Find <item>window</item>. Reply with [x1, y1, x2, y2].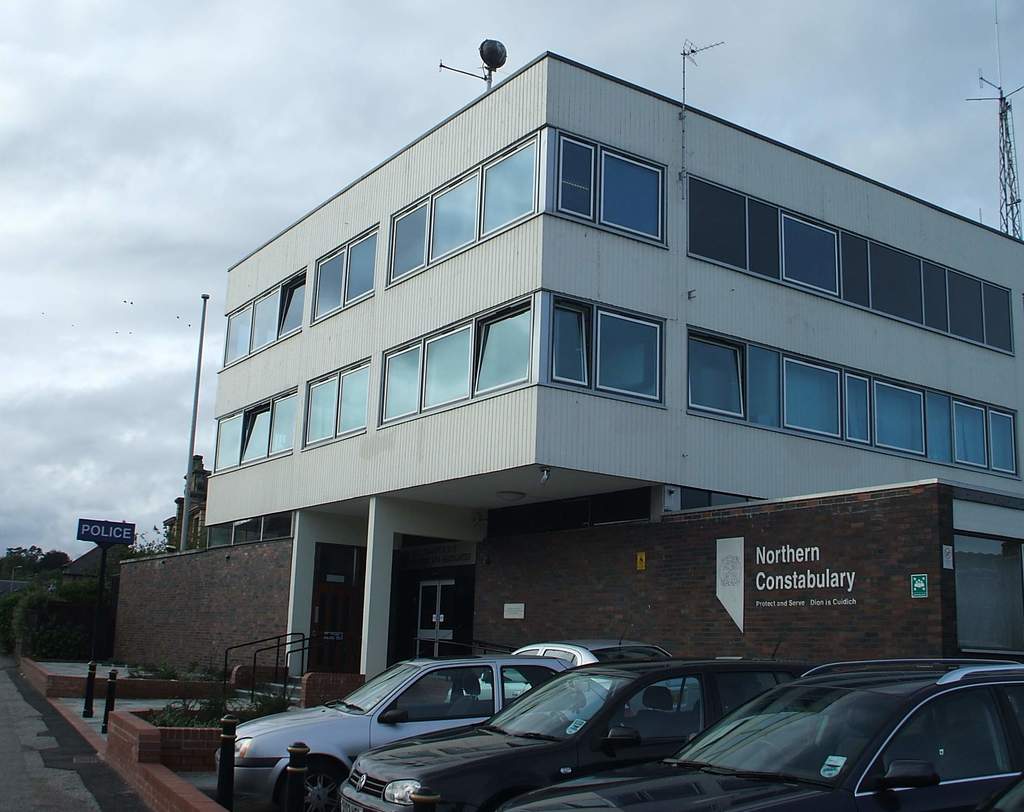
[688, 172, 748, 274].
